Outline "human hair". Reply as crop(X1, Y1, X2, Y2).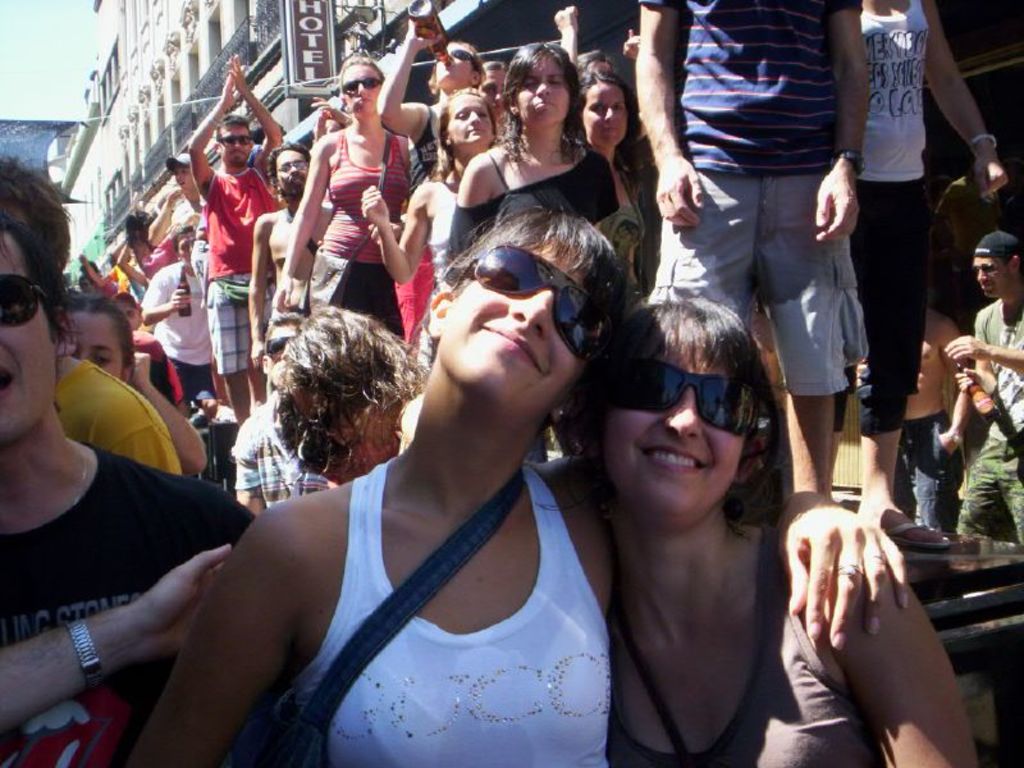
crop(278, 302, 433, 489).
